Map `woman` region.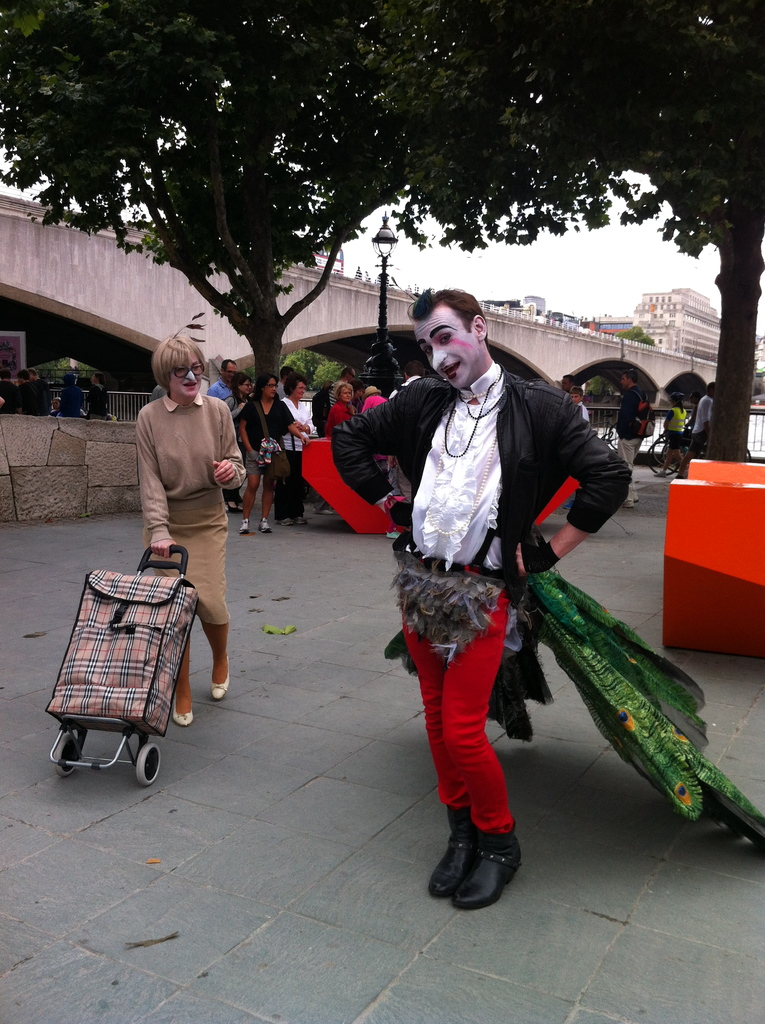
Mapped to <bbox>122, 333, 251, 689</bbox>.
